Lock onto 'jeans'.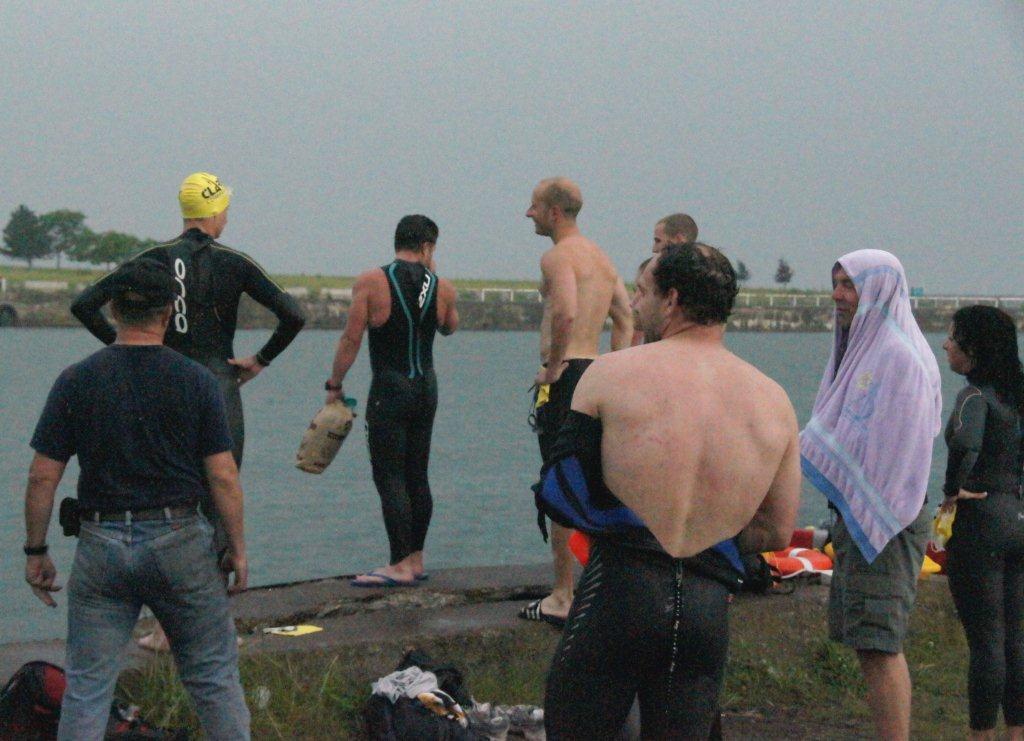
Locked: 58 510 248 736.
